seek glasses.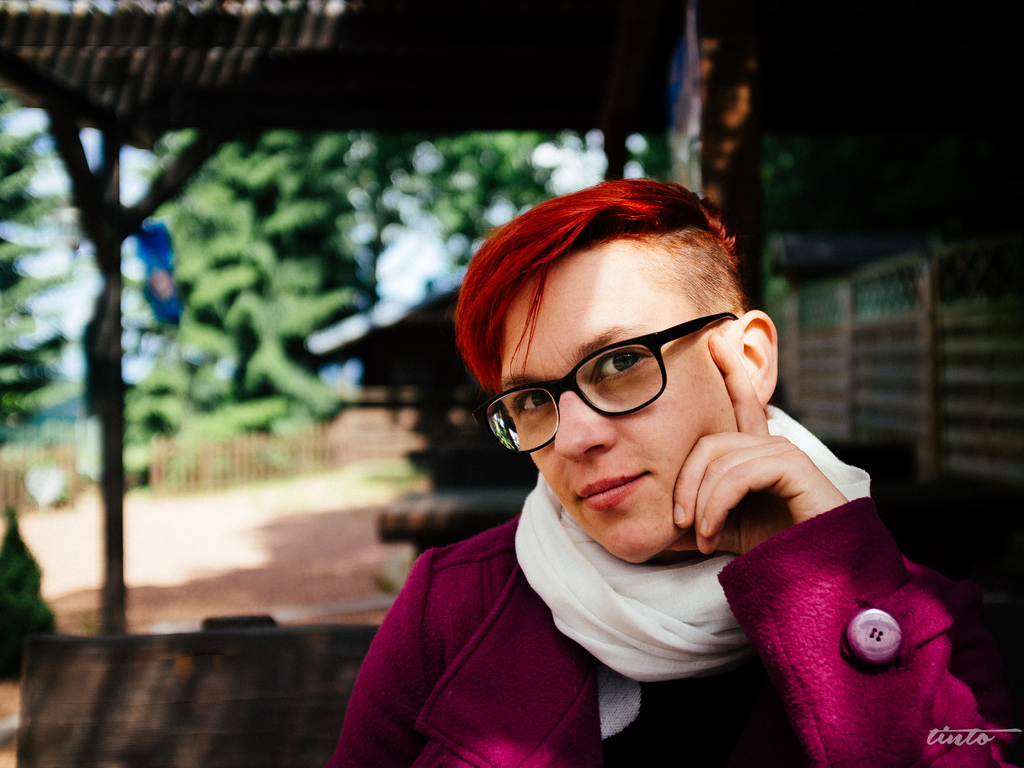
box=[459, 345, 724, 451].
